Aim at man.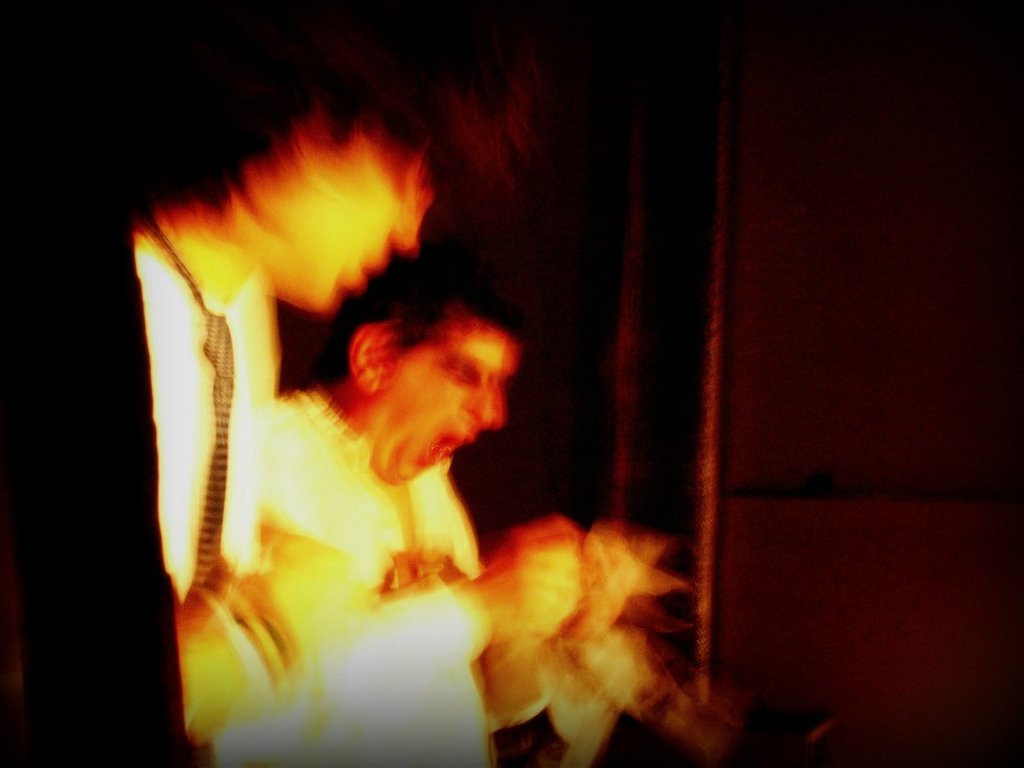
Aimed at [left=182, top=266, right=685, bottom=767].
